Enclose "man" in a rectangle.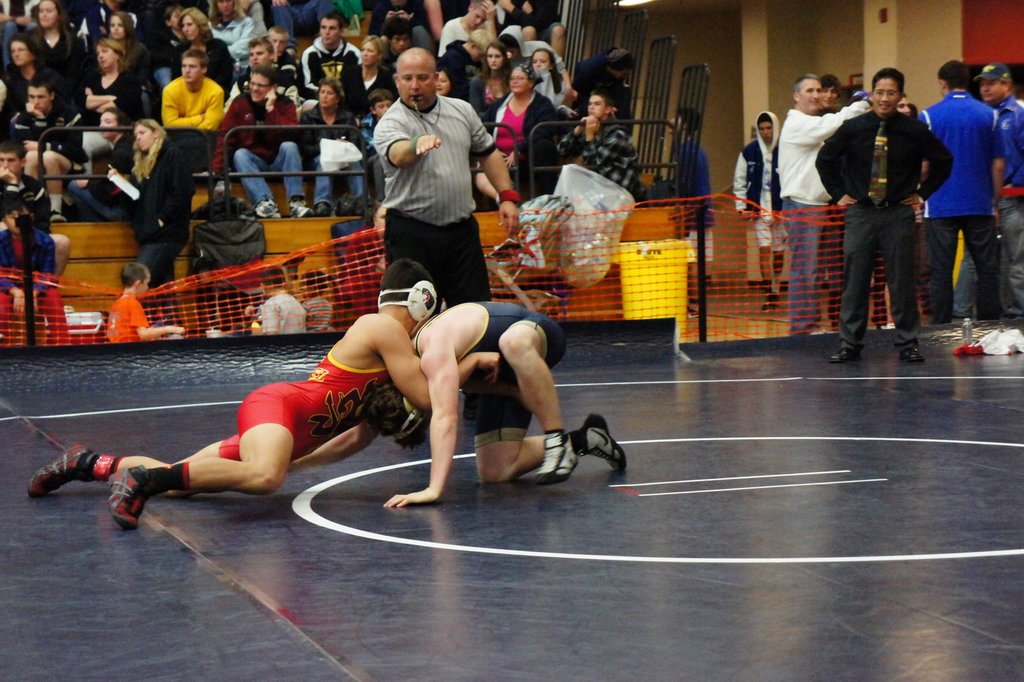
913:62:1005:311.
